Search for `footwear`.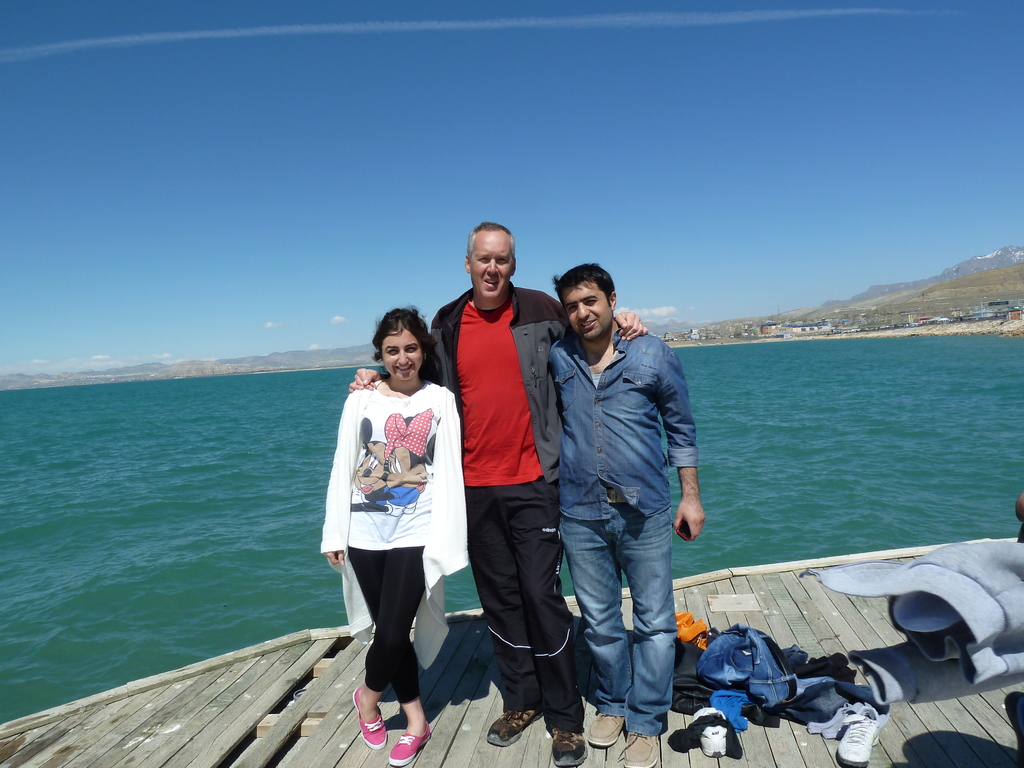
Found at (486, 708, 541, 750).
